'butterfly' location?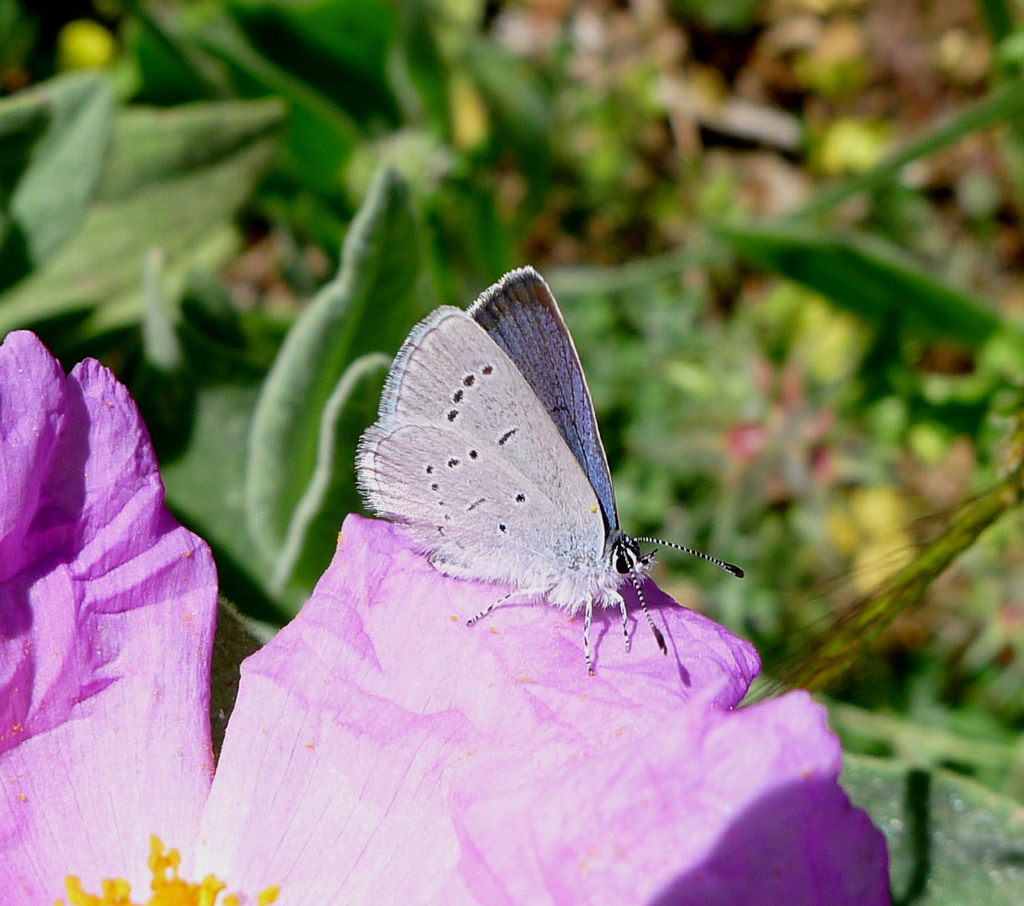
[338,266,763,691]
